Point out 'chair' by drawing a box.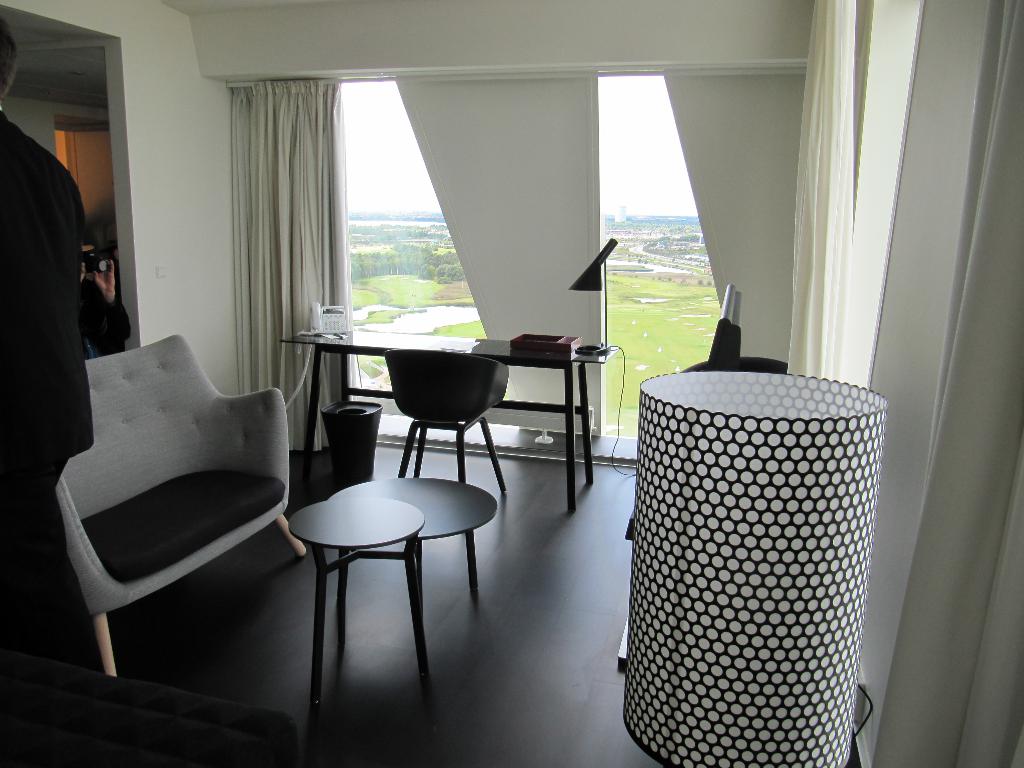
[x1=54, y1=333, x2=308, y2=680].
